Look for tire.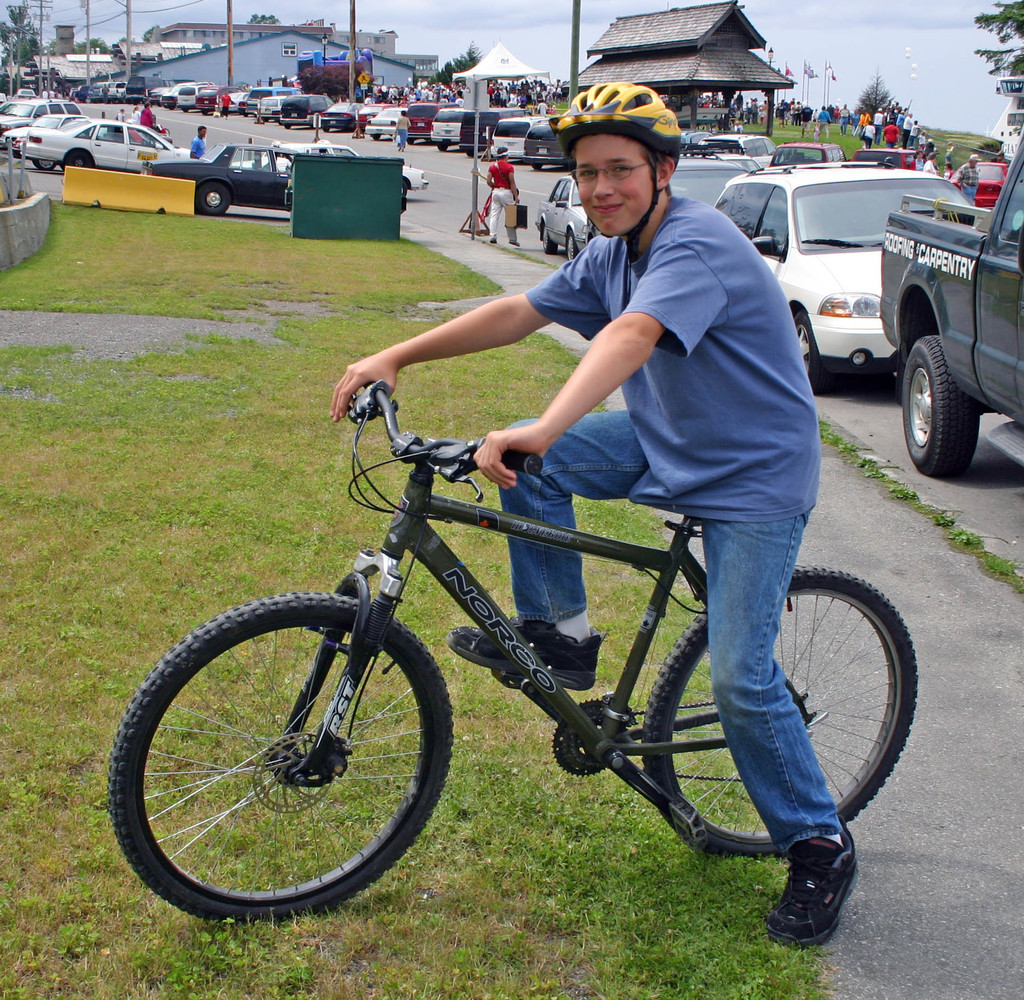
Found: 794 313 829 395.
